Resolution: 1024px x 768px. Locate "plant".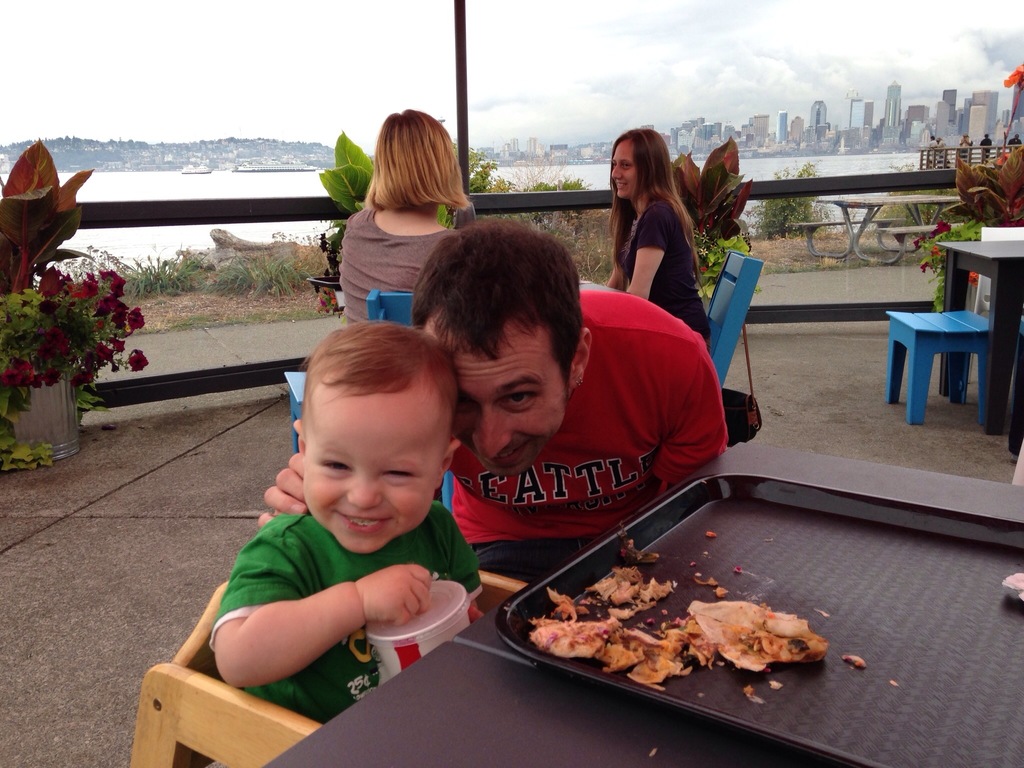
[left=954, top=137, right=1023, bottom=227].
